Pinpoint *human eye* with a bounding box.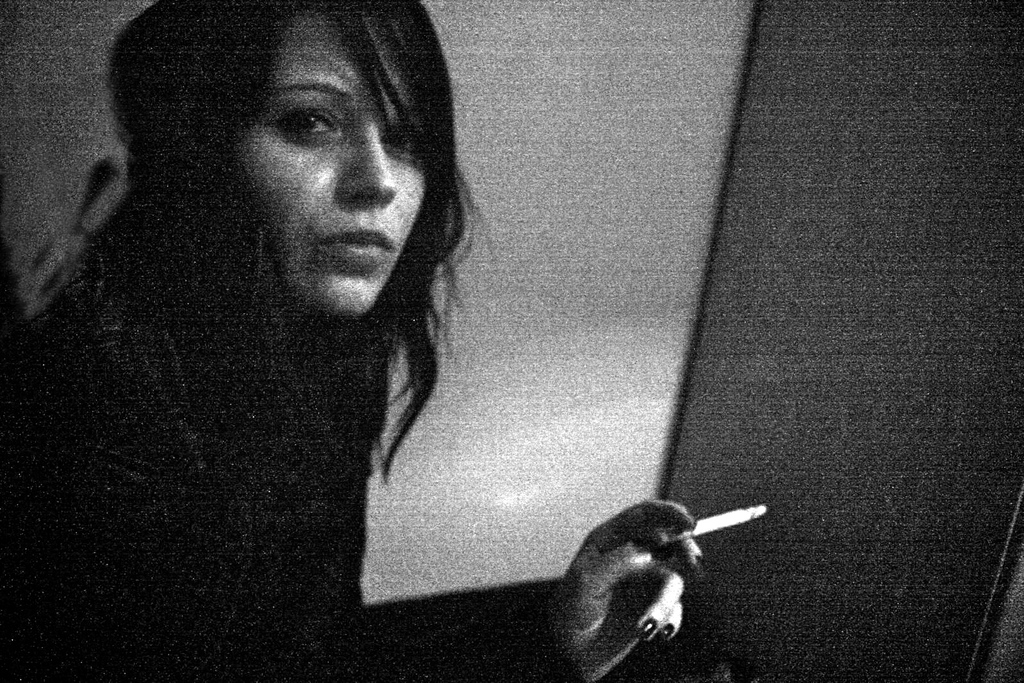
248:80:354:147.
